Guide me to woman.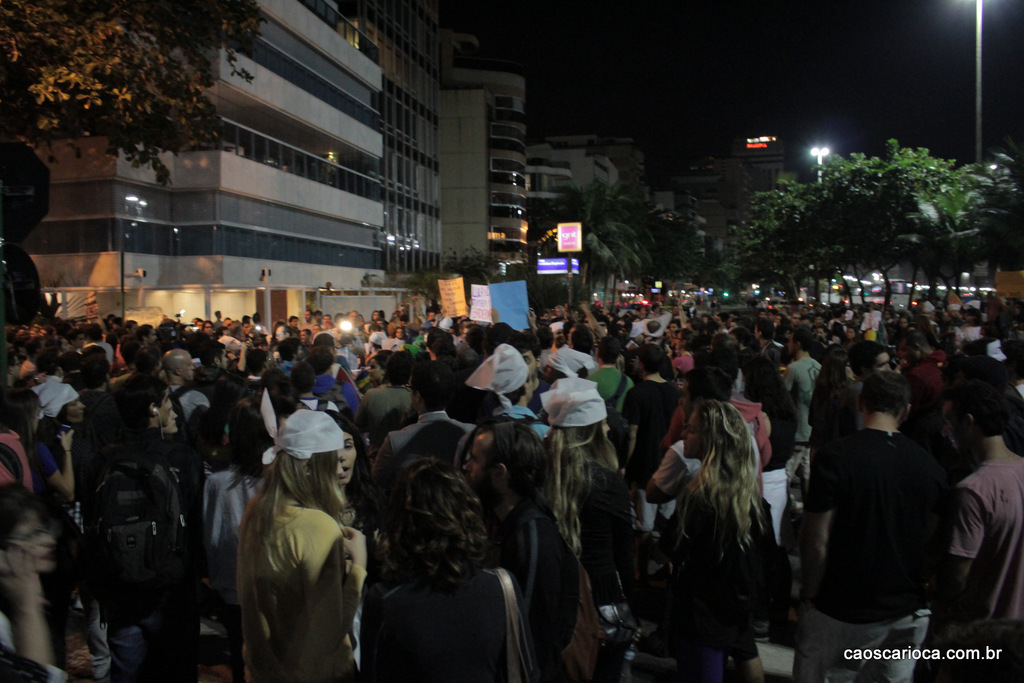
Guidance: [30, 374, 85, 520].
